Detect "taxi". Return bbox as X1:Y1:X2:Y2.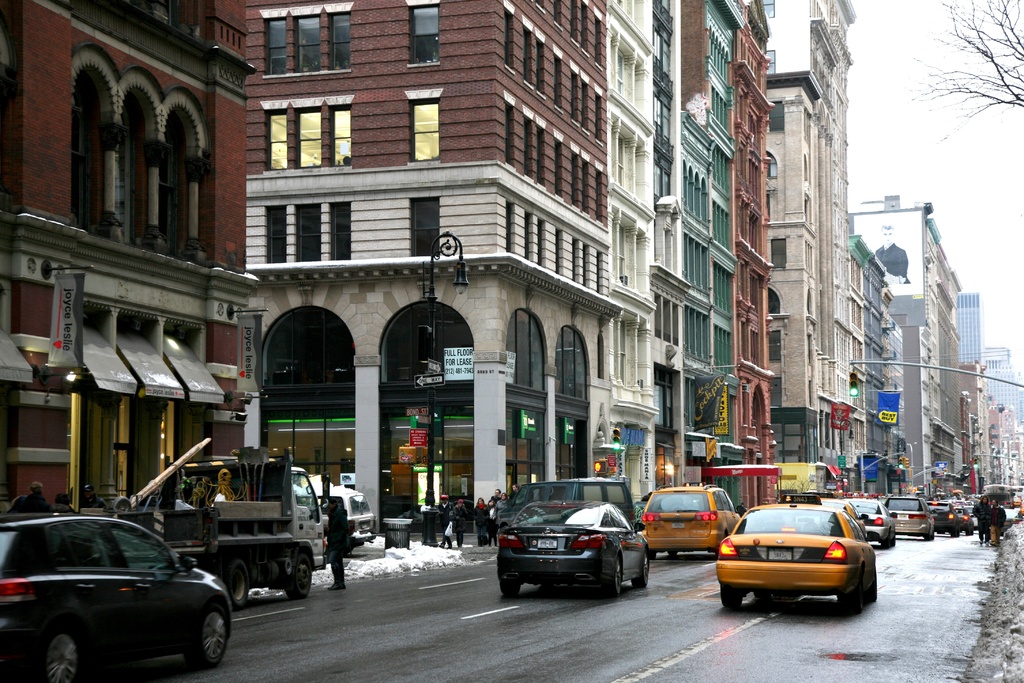
803:490:870:536.
